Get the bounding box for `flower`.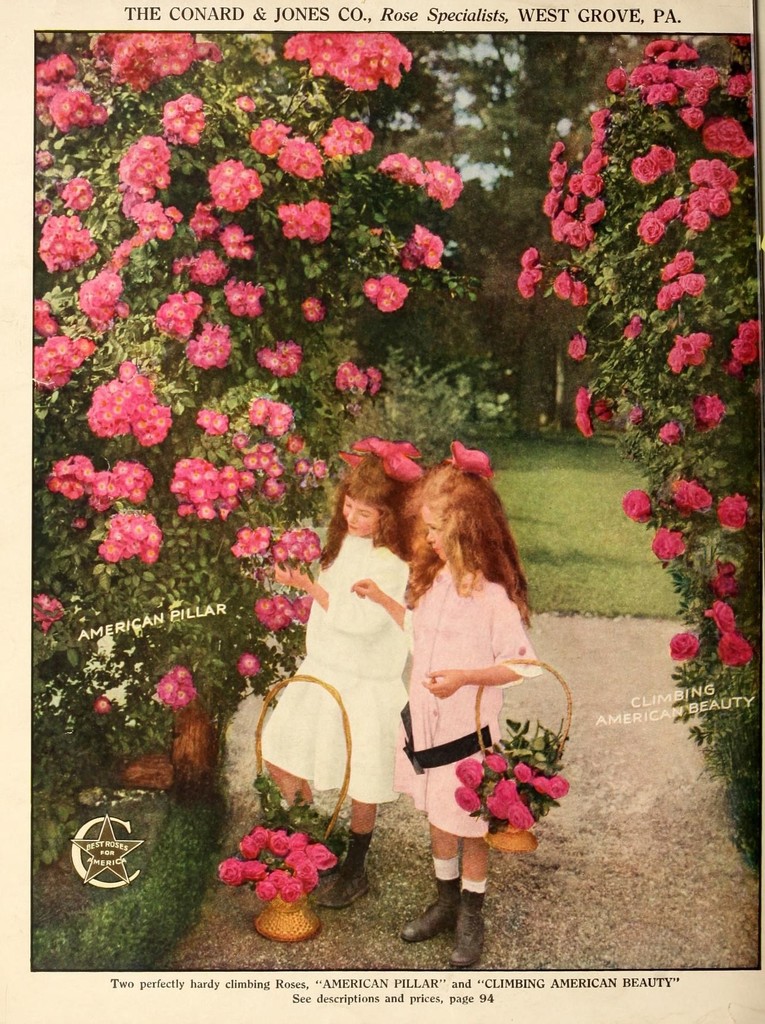
BBox(316, 120, 380, 153).
